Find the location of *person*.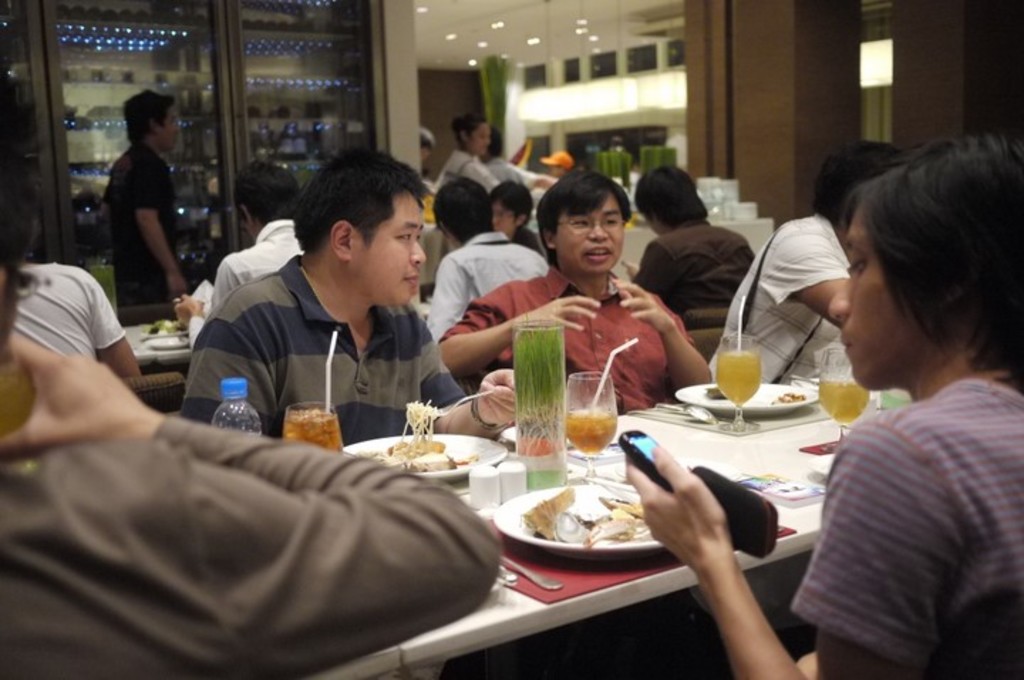
Location: 162, 145, 300, 353.
